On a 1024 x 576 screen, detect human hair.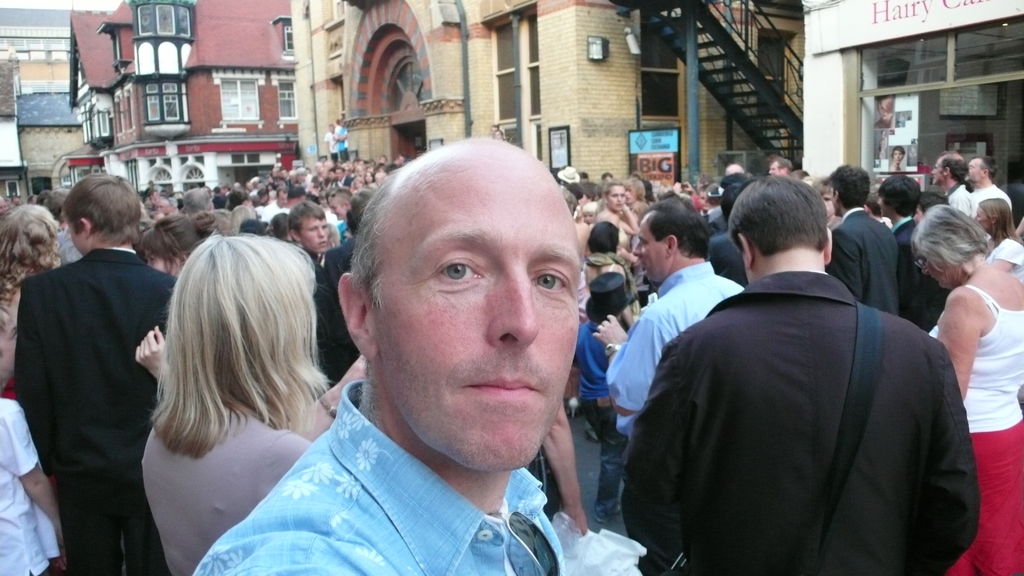
{"x1": 588, "y1": 220, "x2": 621, "y2": 255}.
